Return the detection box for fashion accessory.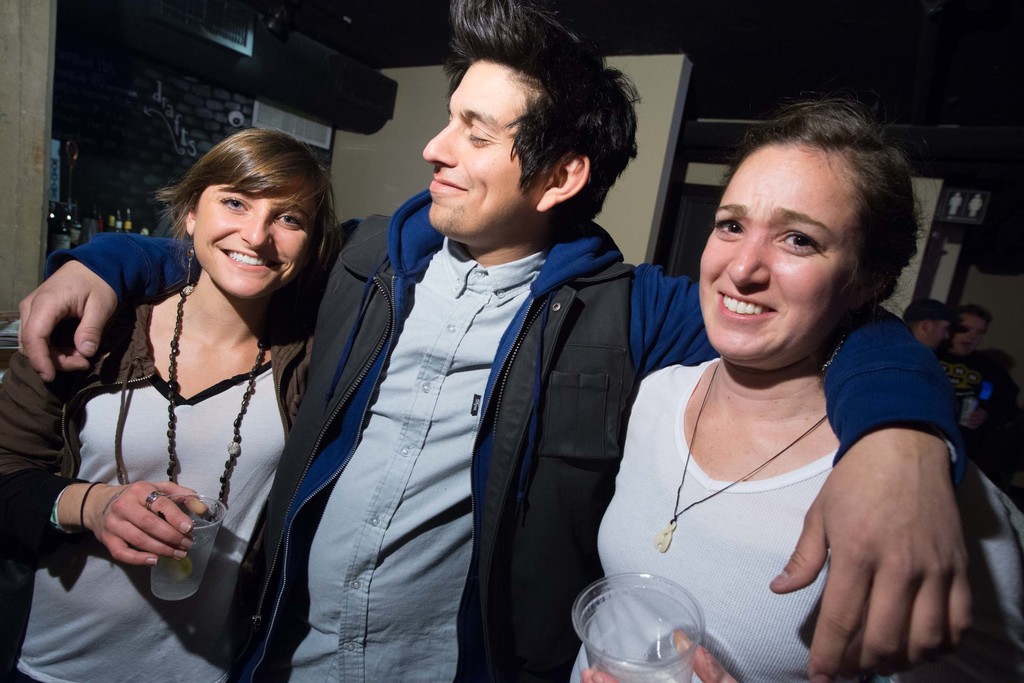
detection(147, 491, 165, 507).
